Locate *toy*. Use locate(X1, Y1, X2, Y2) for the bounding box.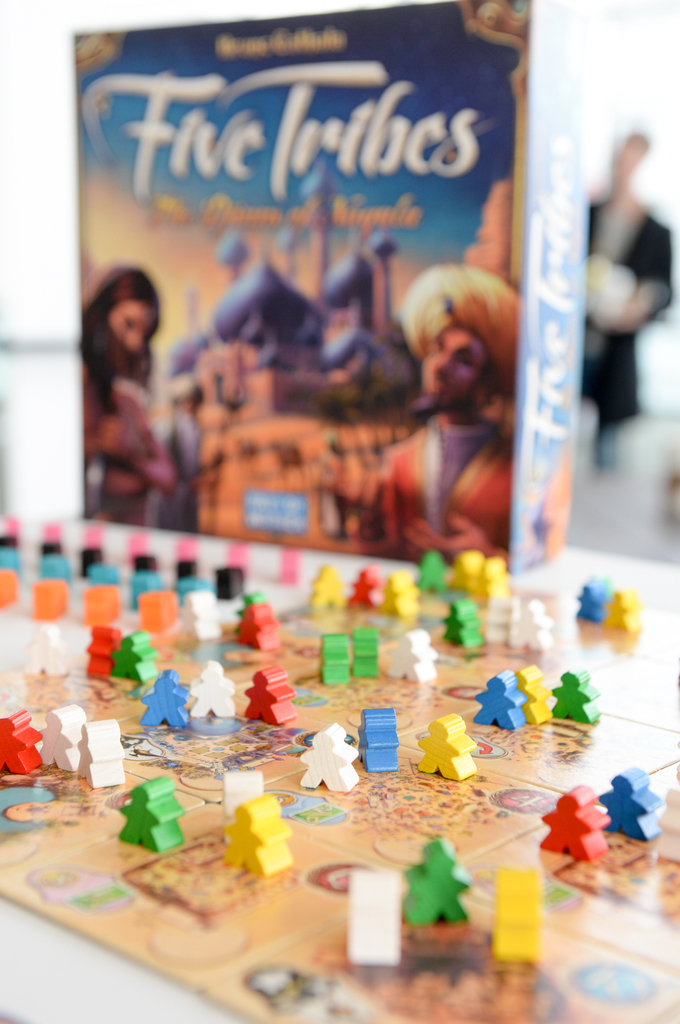
locate(403, 839, 471, 925).
